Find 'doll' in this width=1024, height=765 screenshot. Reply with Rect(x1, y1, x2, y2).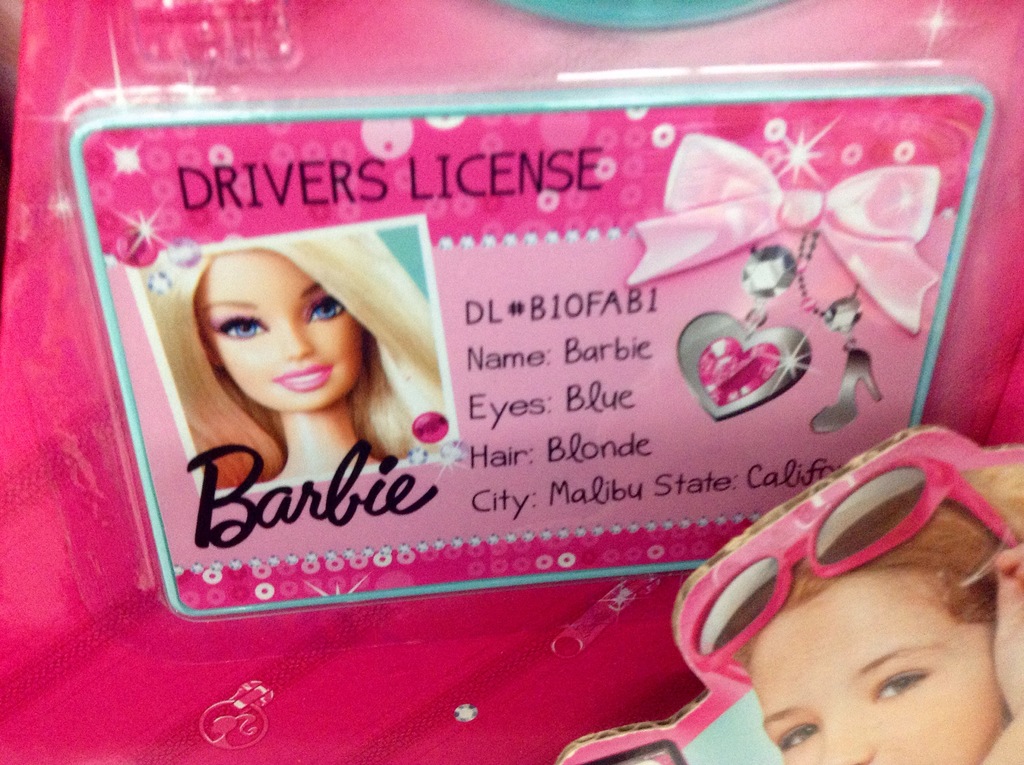
Rect(50, 31, 938, 753).
